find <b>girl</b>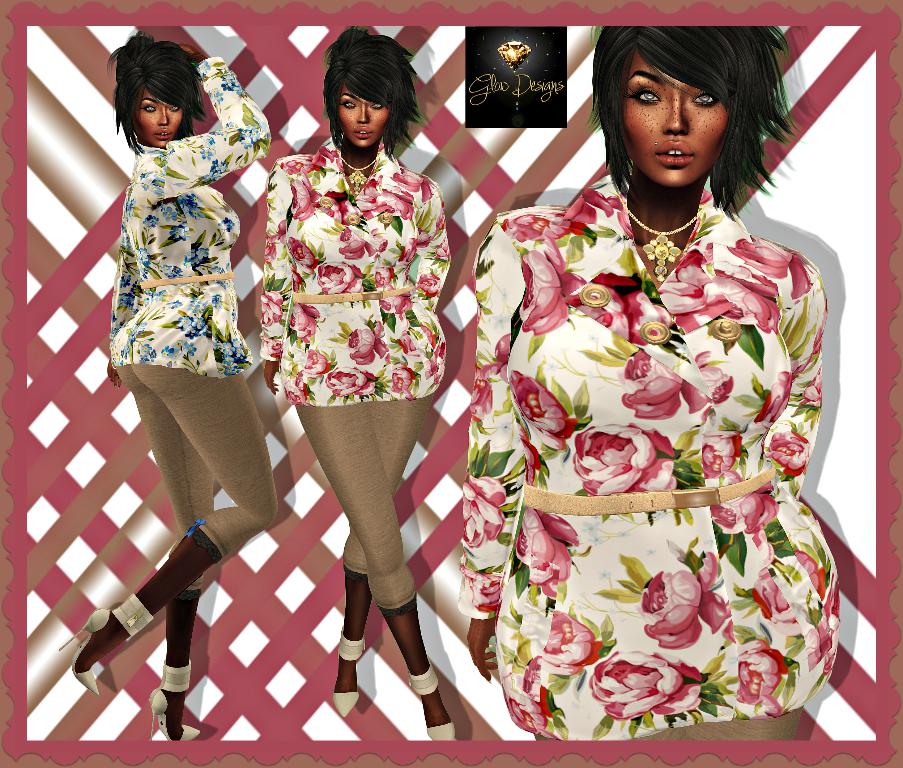
[left=454, top=23, right=839, bottom=739]
